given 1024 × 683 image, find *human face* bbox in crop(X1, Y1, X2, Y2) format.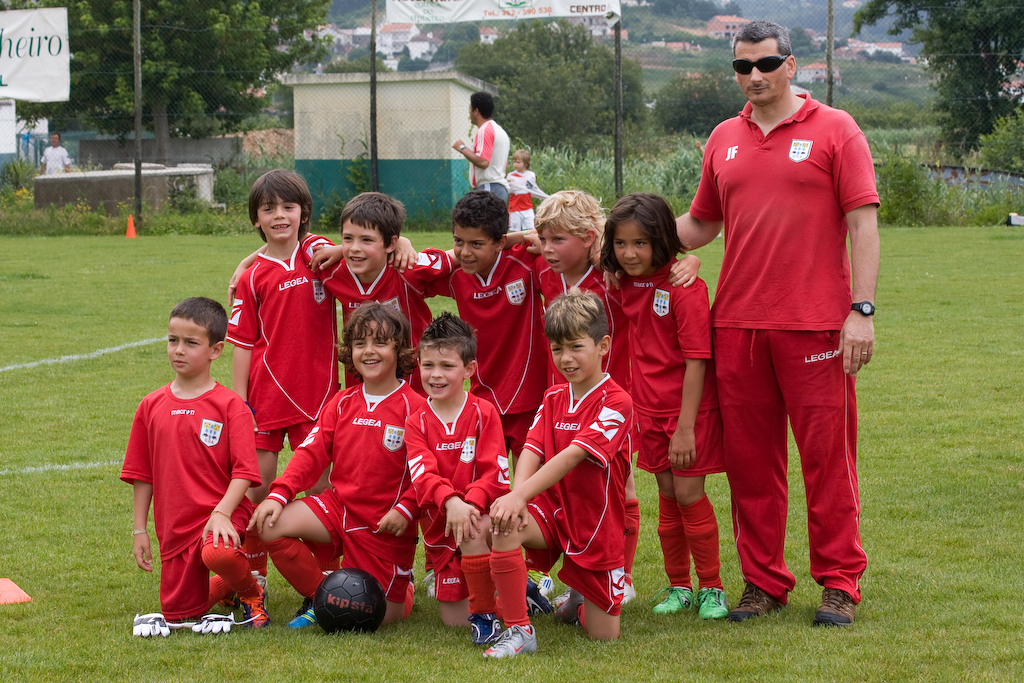
crop(550, 335, 604, 377).
